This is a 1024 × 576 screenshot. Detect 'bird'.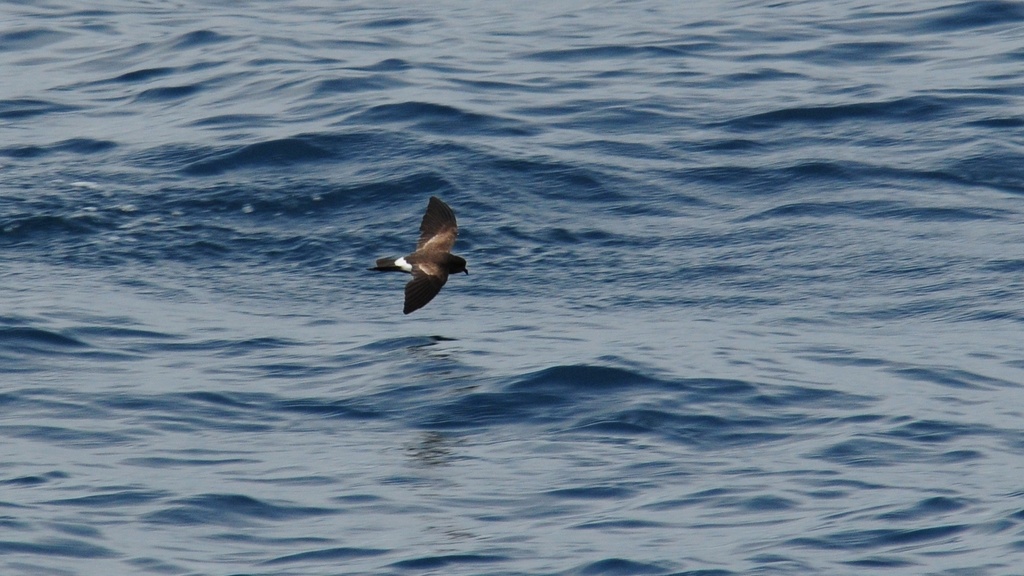
bbox(365, 201, 470, 316).
